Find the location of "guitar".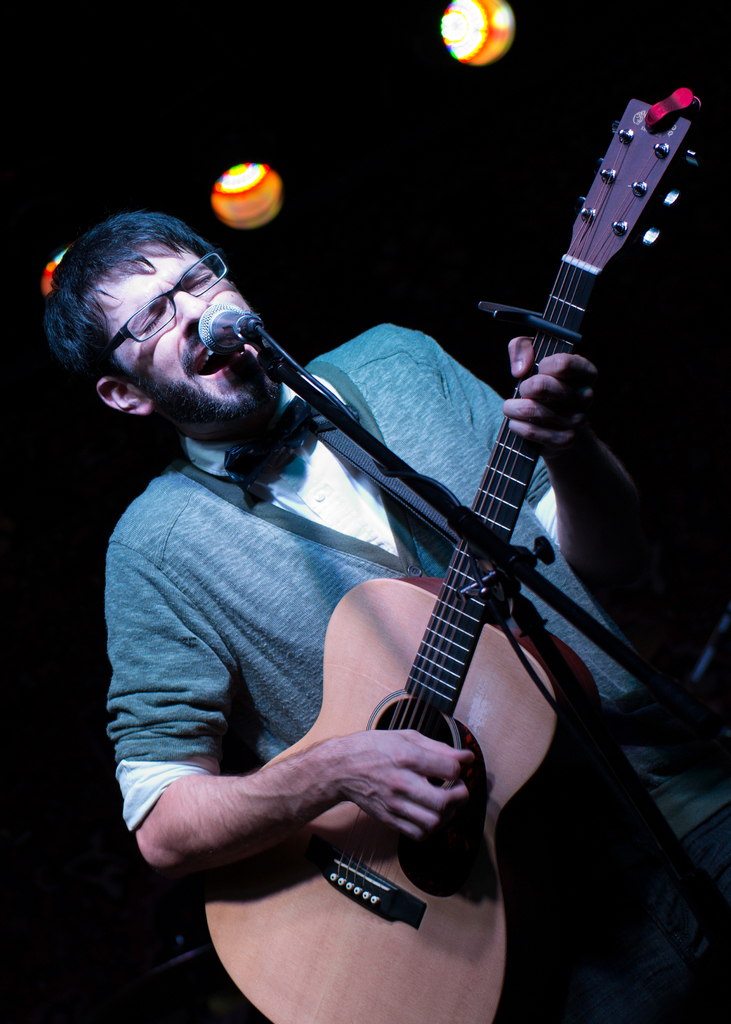
Location: [195, 104, 701, 1012].
